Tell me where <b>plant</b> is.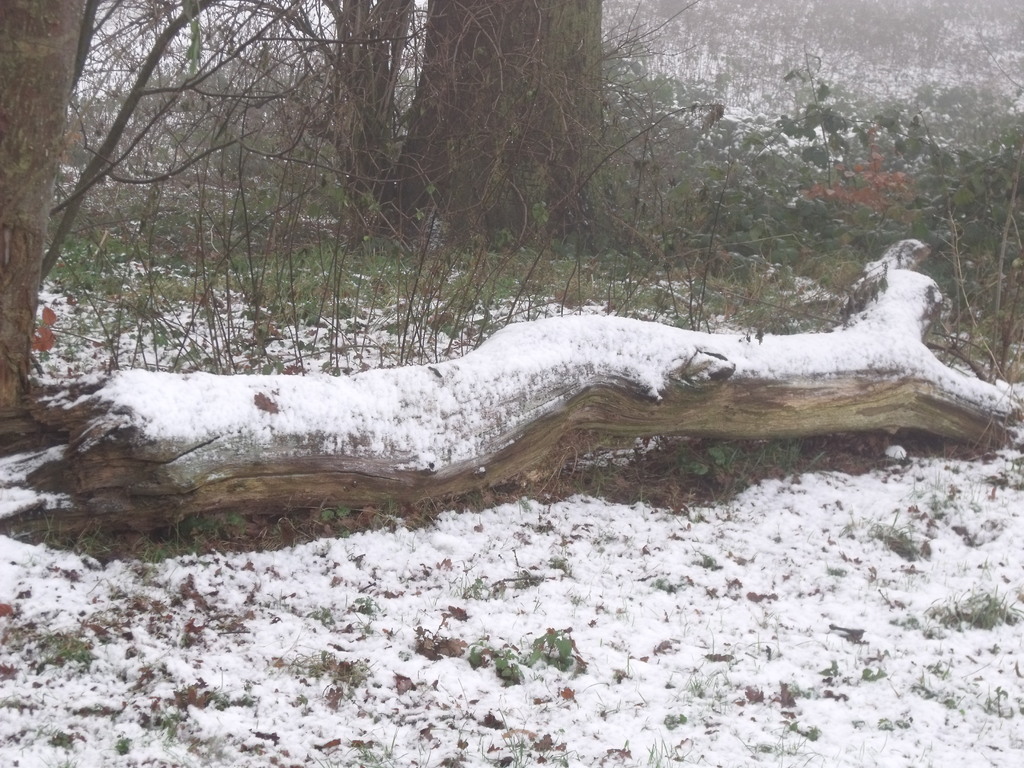
<b>plant</b> is at {"left": 452, "top": 577, "right": 486, "bottom": 596}.
